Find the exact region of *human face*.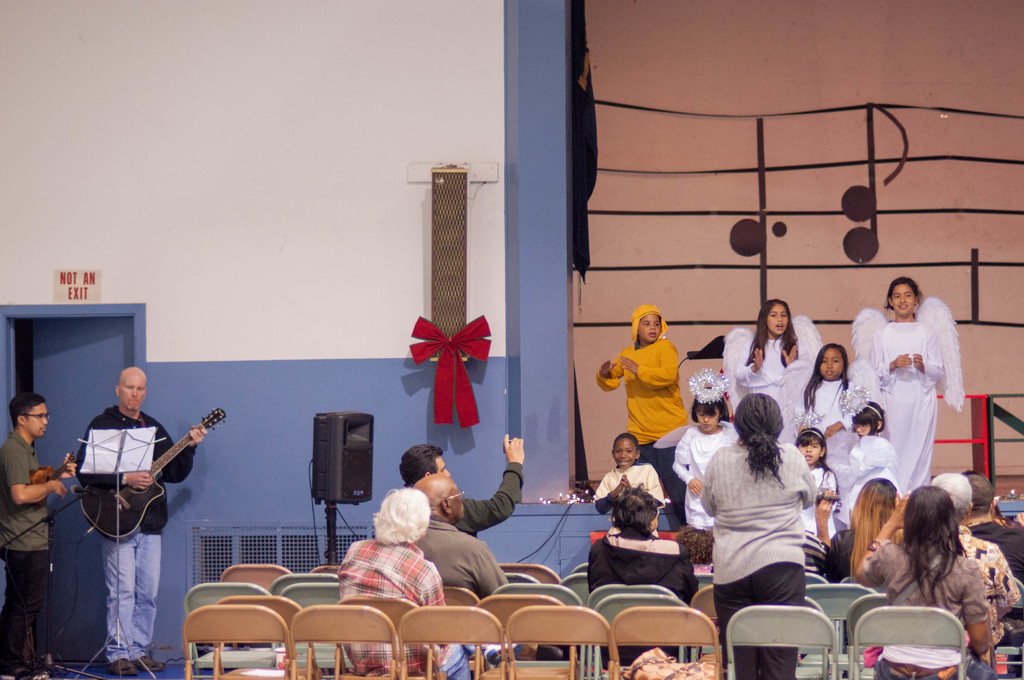
Exact region: x1=26, y1=403, x2=47, y2=433.
